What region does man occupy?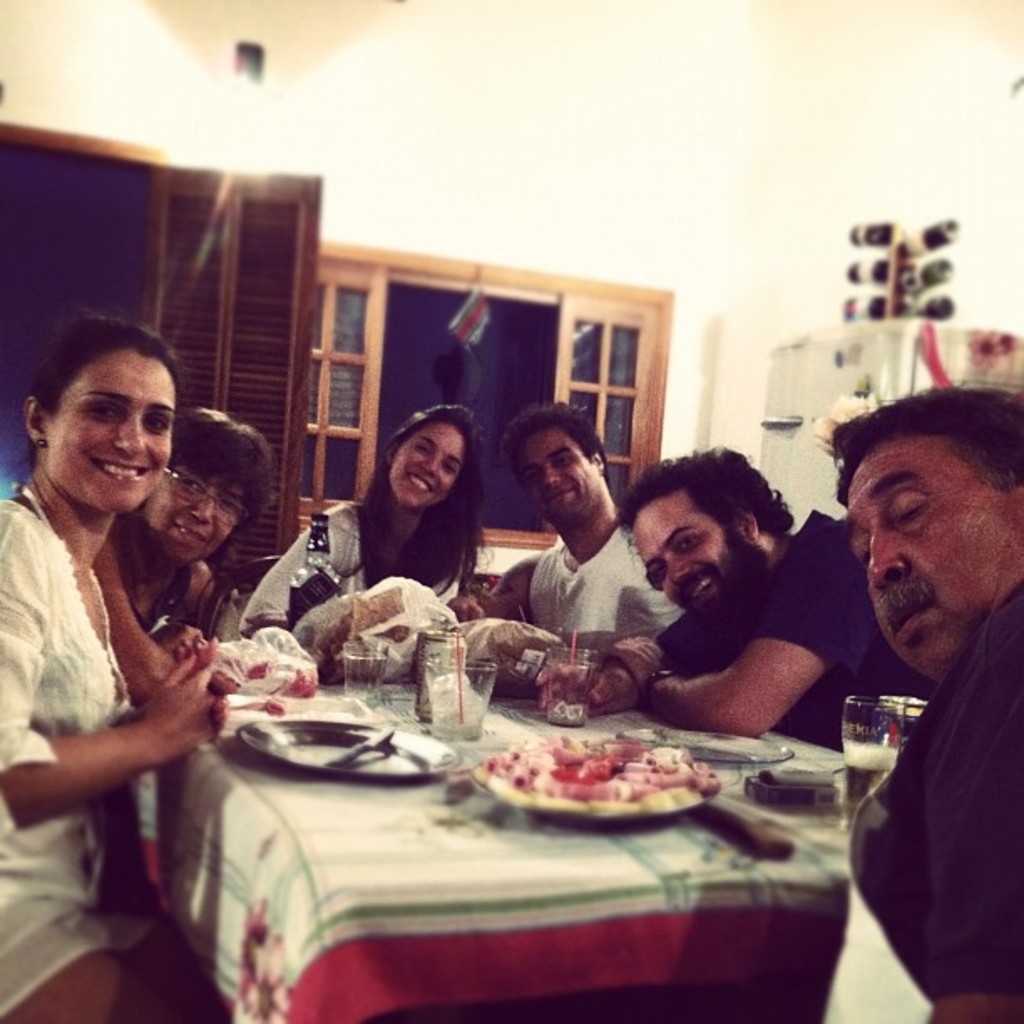
(left=806, top=371, right=1022, bottom=1021).
